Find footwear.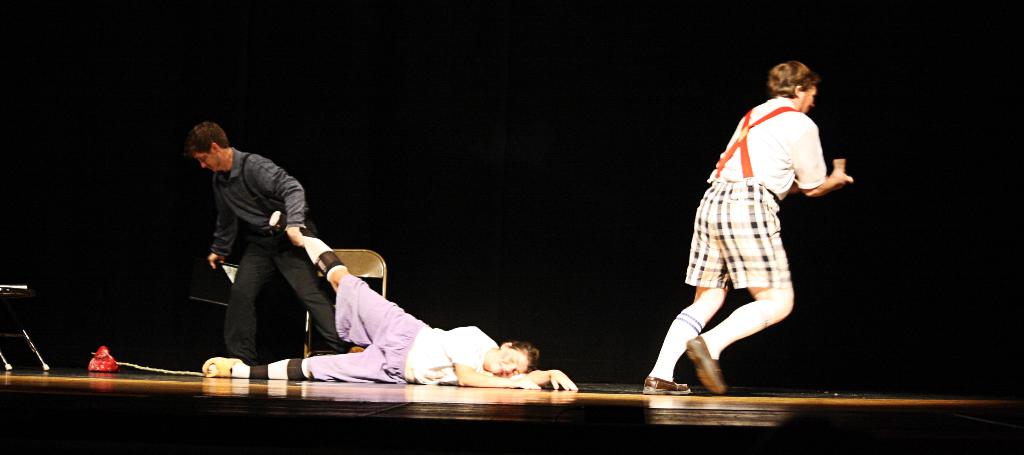
BBox(689, 335, 730, 393).
